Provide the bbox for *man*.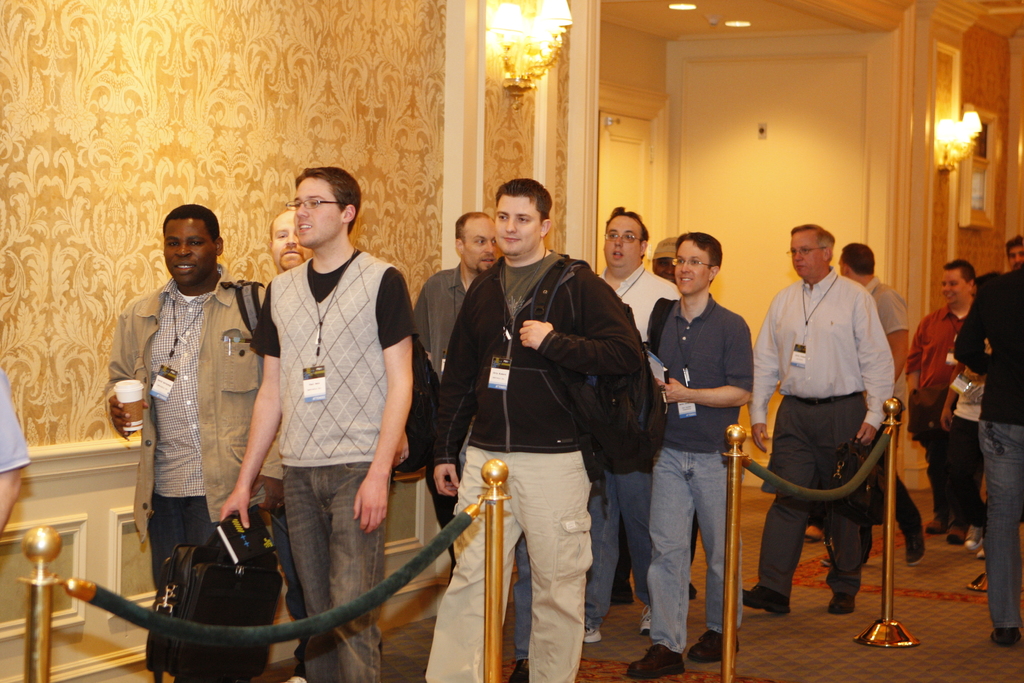
box=[414, 211, 511, 567].
